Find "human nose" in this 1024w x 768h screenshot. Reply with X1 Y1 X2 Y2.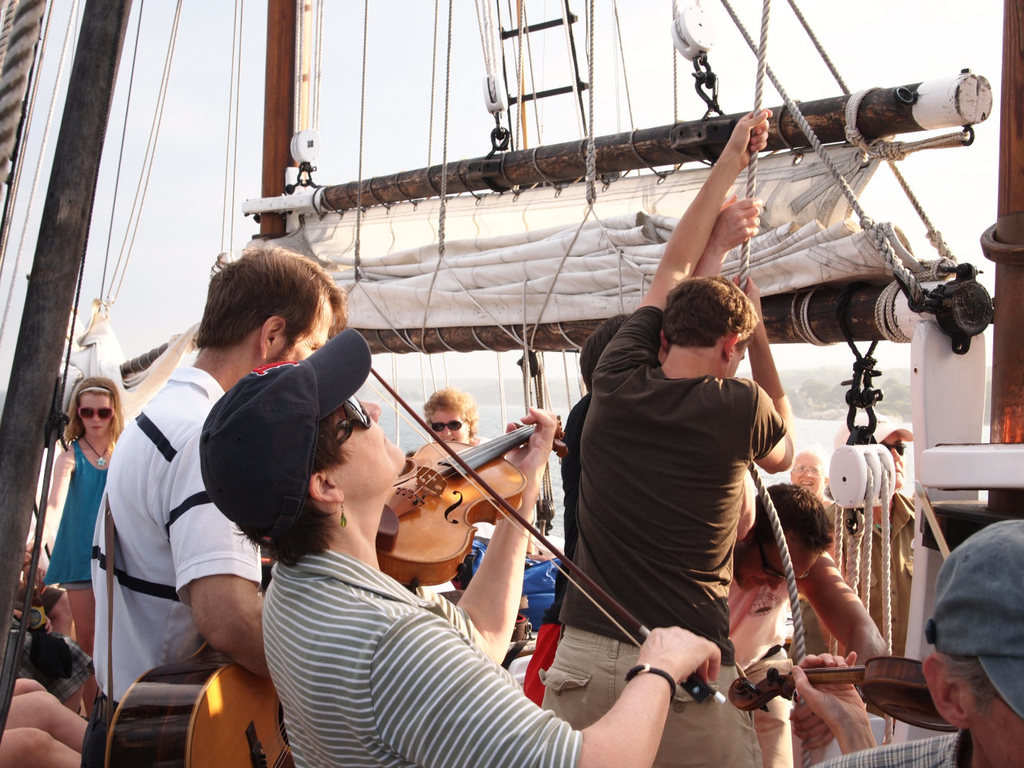
768 579 782 592.
